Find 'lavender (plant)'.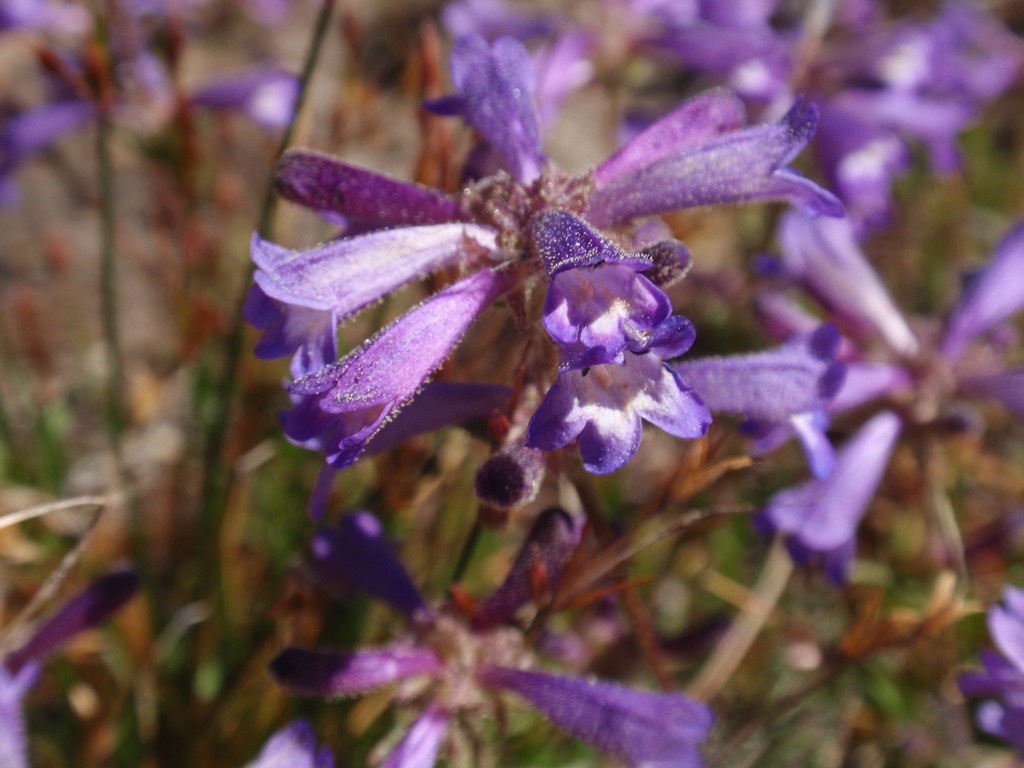
Rect(819, 3, 1017, 198).
